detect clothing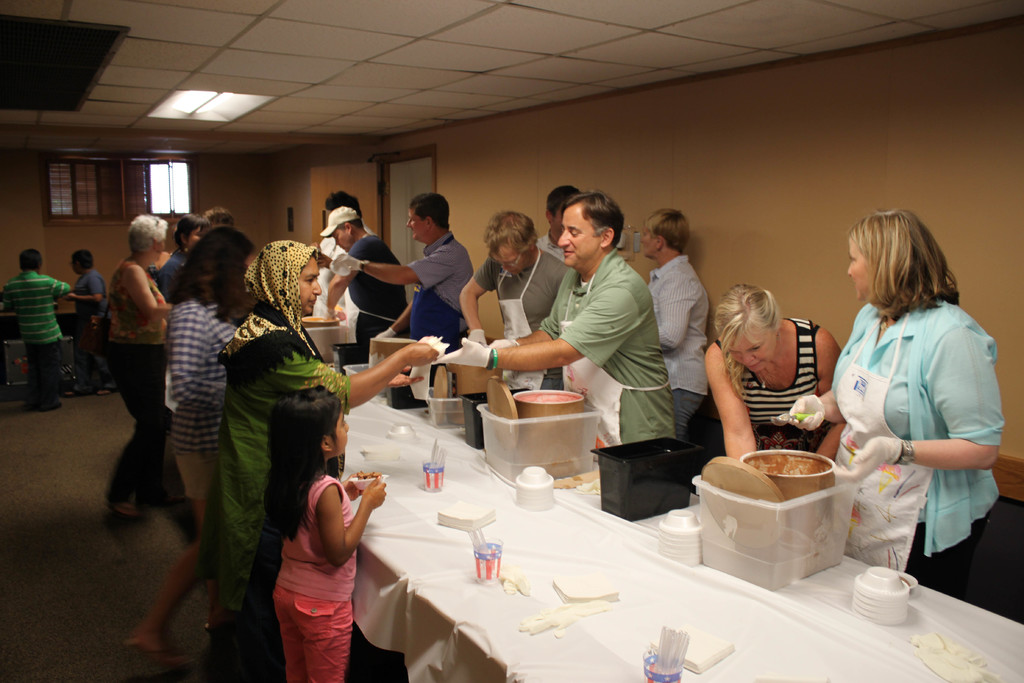
[x1=73, y1=267, x2=104, y2=375]
